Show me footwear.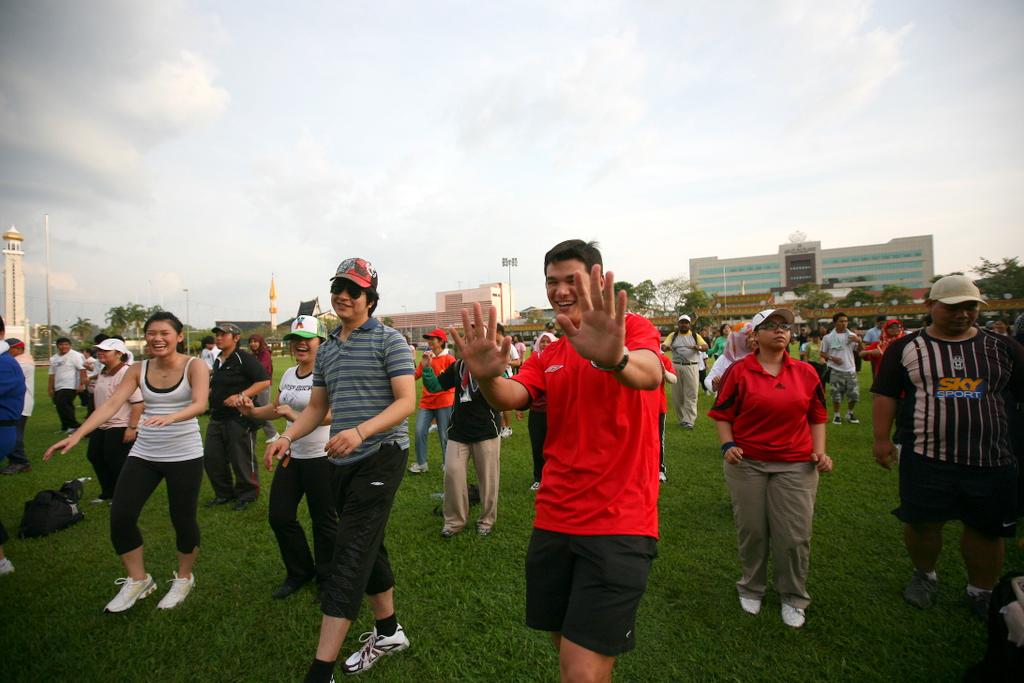
footwear is here: crop(496, 422, 514, 439).
